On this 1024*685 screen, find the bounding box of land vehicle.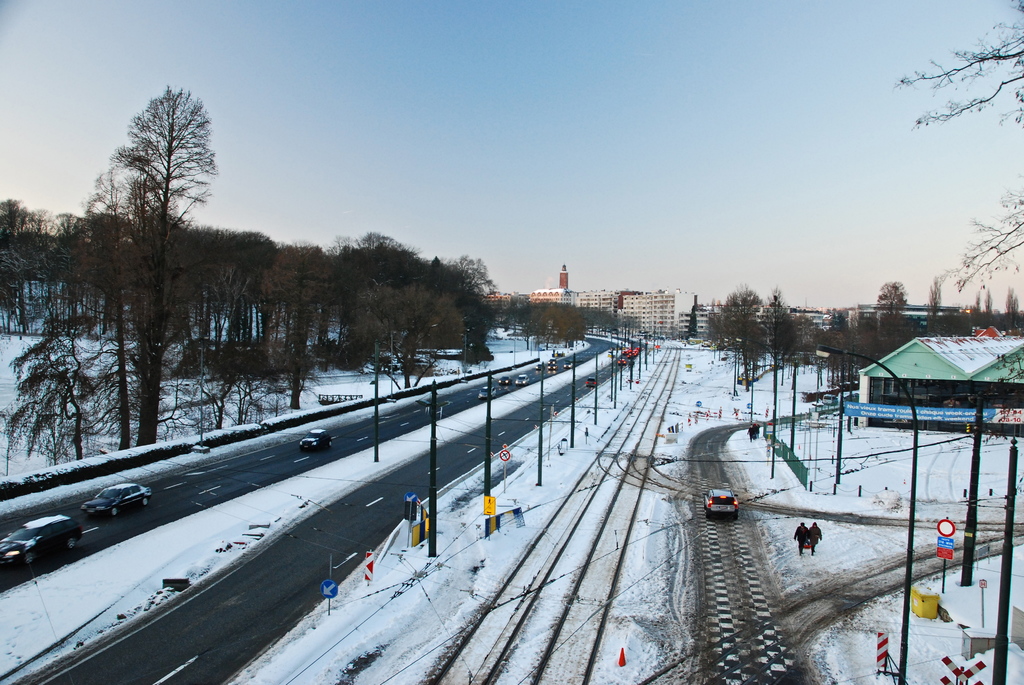
Bounding box: detection(0, 511, 85, 567).
